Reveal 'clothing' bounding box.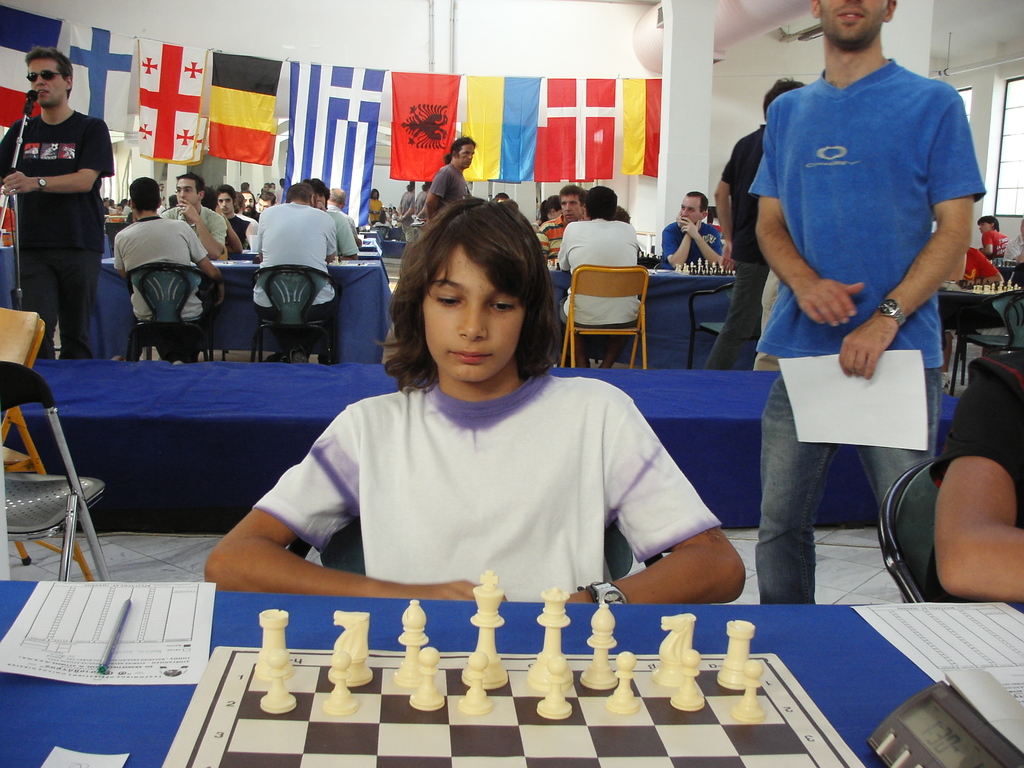
Revealed: 115, 219, 204, 364.
